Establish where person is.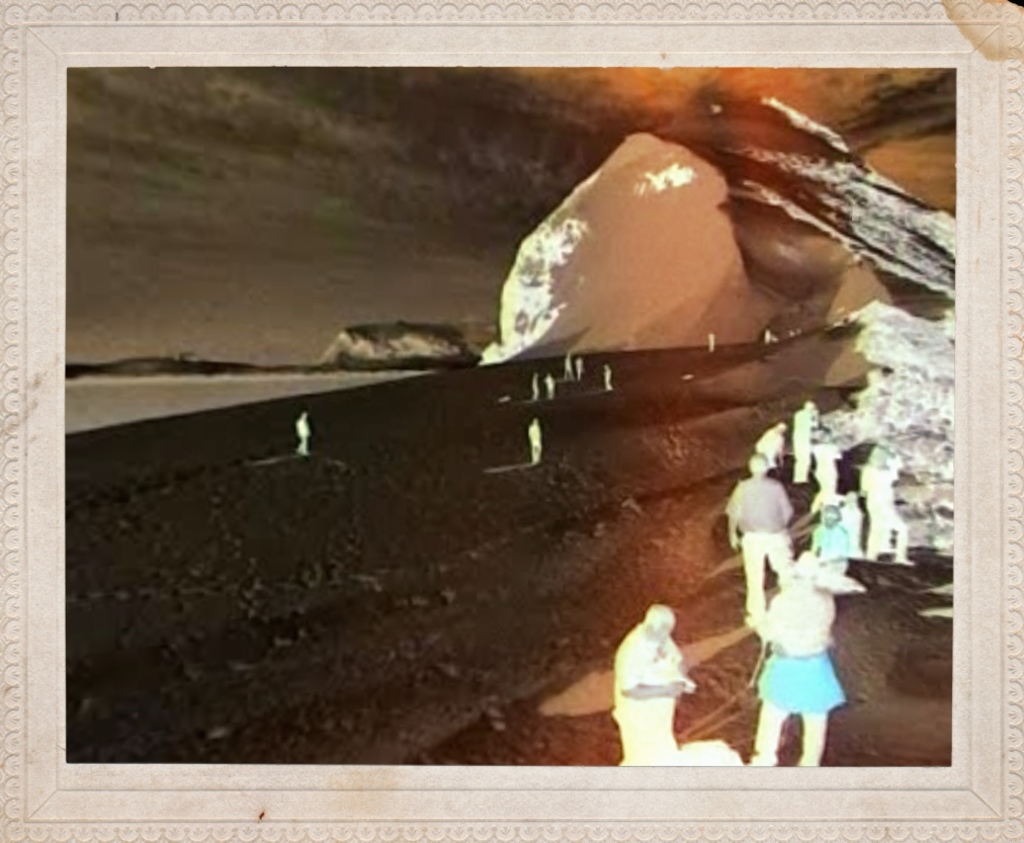
Established at locate(843, 491, 862, 552).
